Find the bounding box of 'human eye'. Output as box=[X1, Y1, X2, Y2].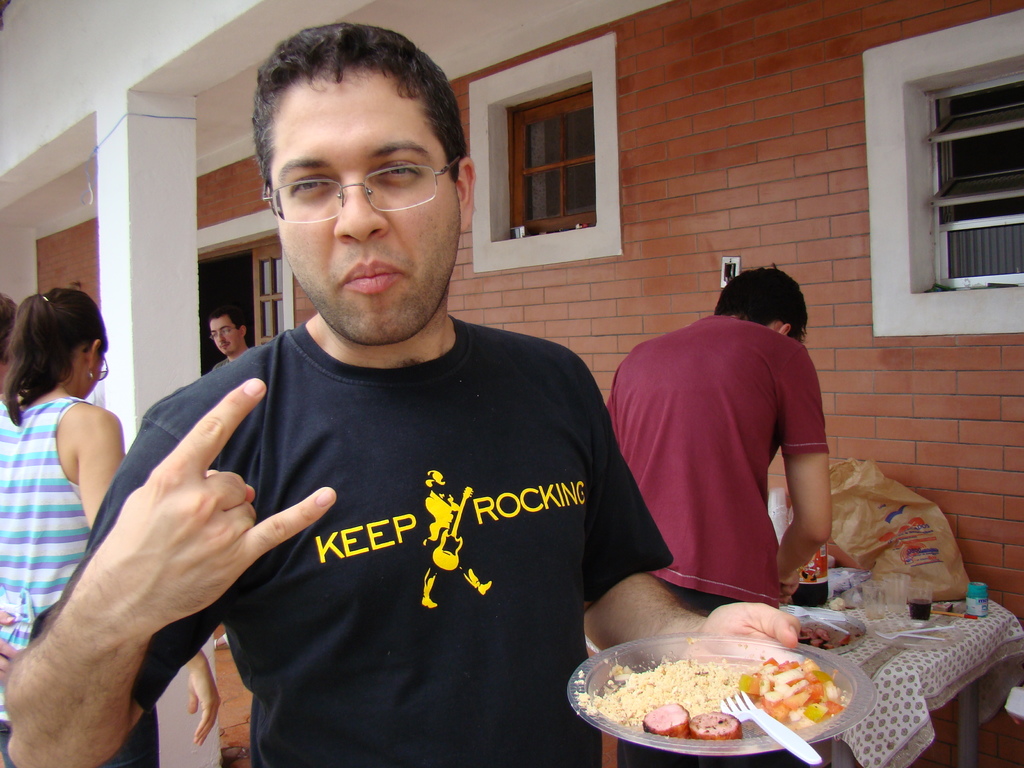
box=[367, 160, 408, 186].
